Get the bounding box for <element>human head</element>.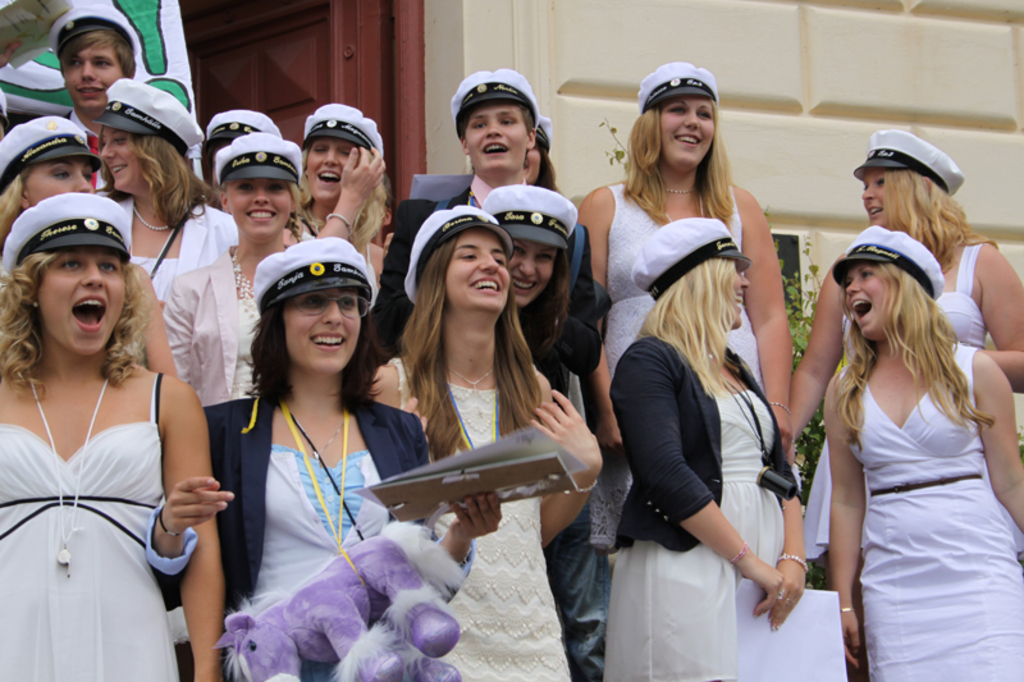
crop(209, 136, 303, 241).
